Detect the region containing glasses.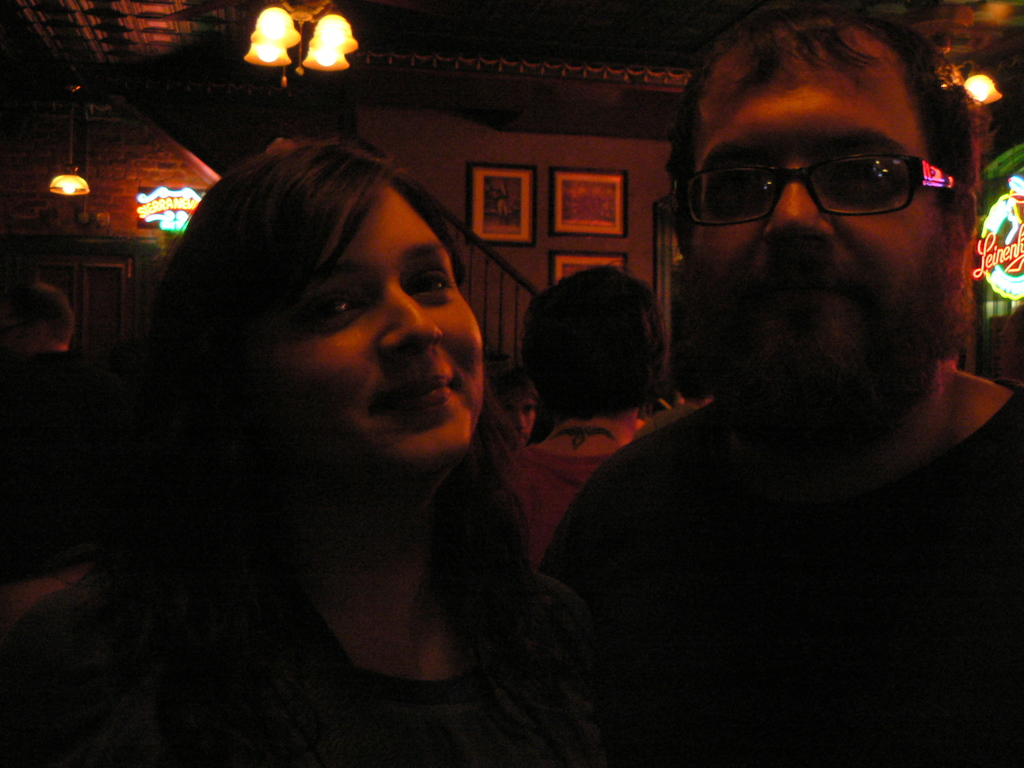
bbox=(689, 130, 967, 216).
